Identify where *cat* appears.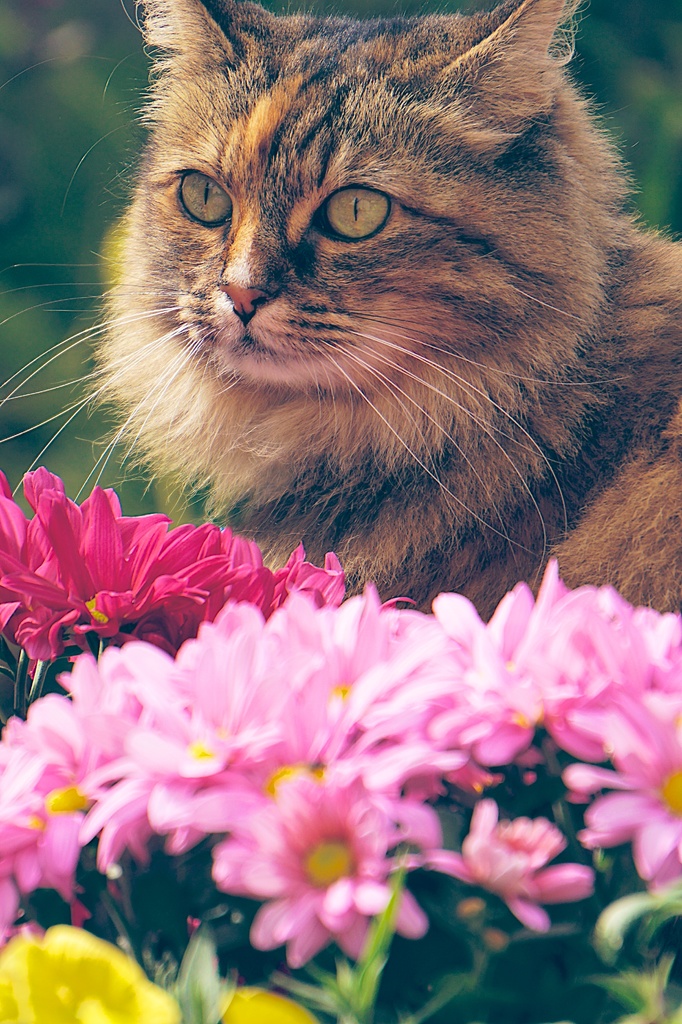
Appears at [x1=0, y1=0, x2=681, y2=631].
